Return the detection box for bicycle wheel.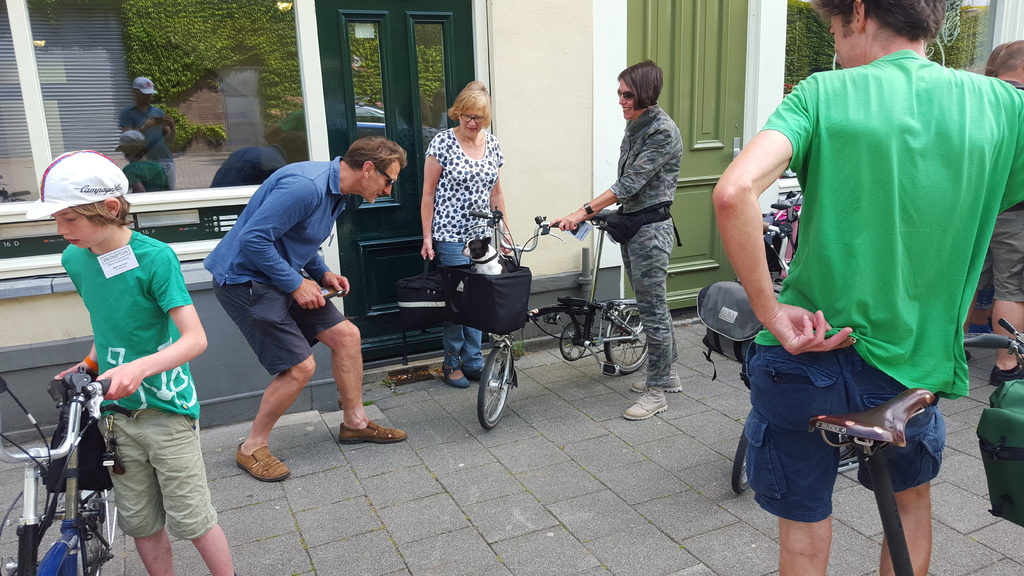
476:343:513:428.
